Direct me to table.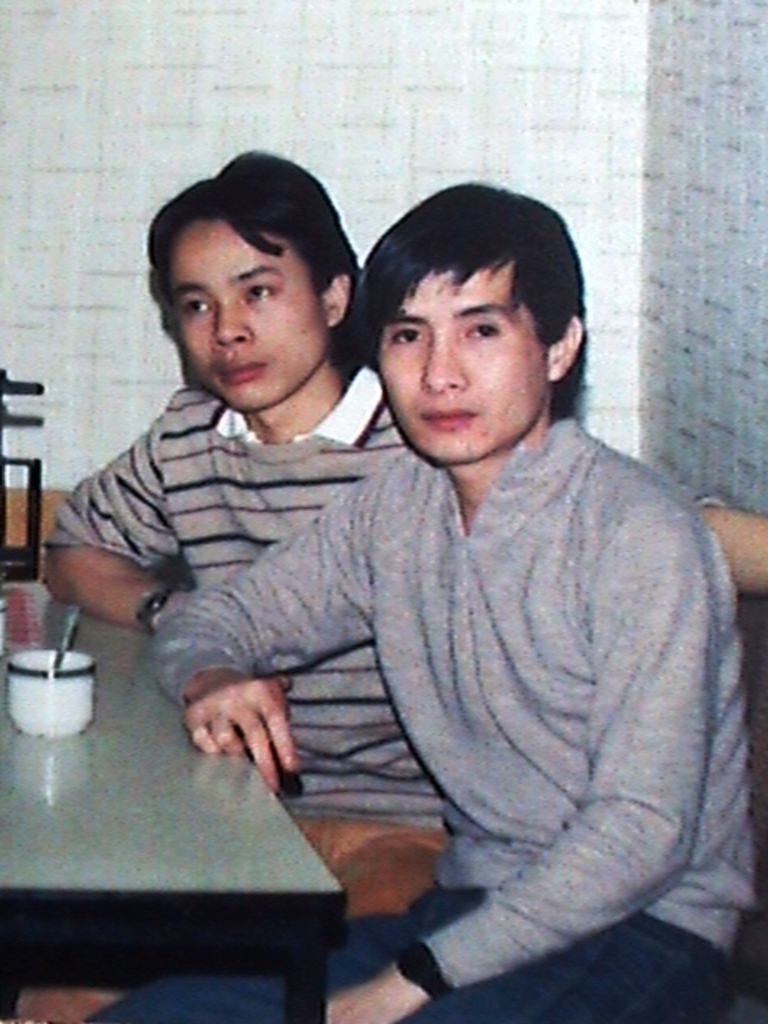
Direction: 0,611,355,992.
